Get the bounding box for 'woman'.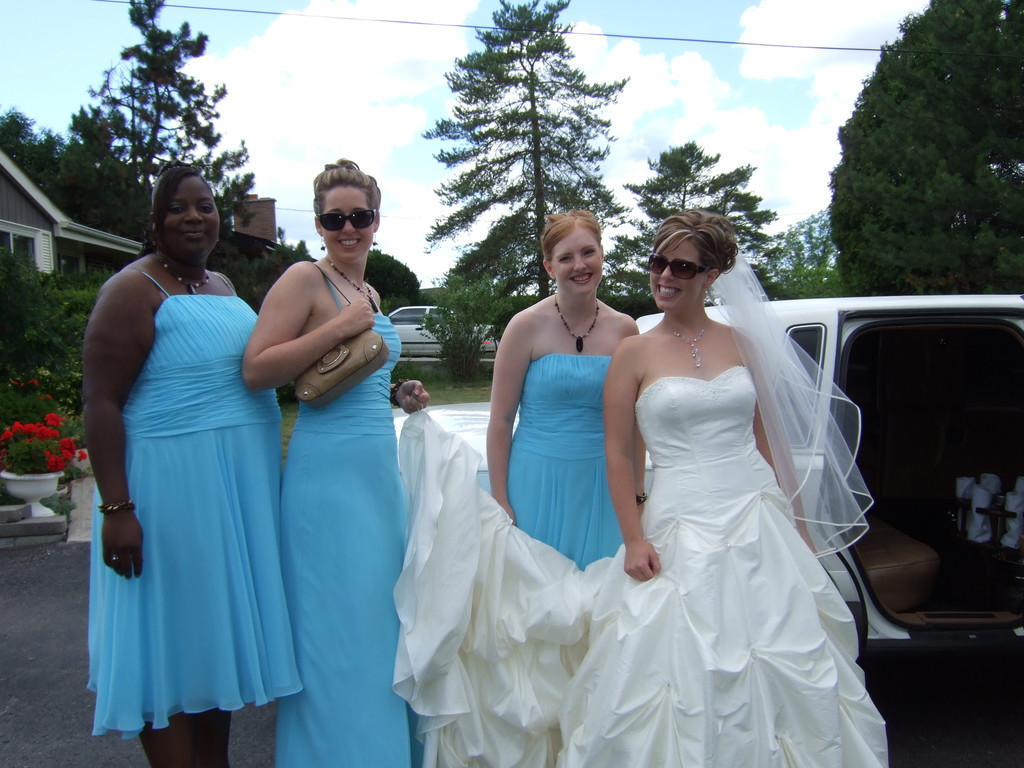
[left=483, top=212, right=637, bottom=767].
